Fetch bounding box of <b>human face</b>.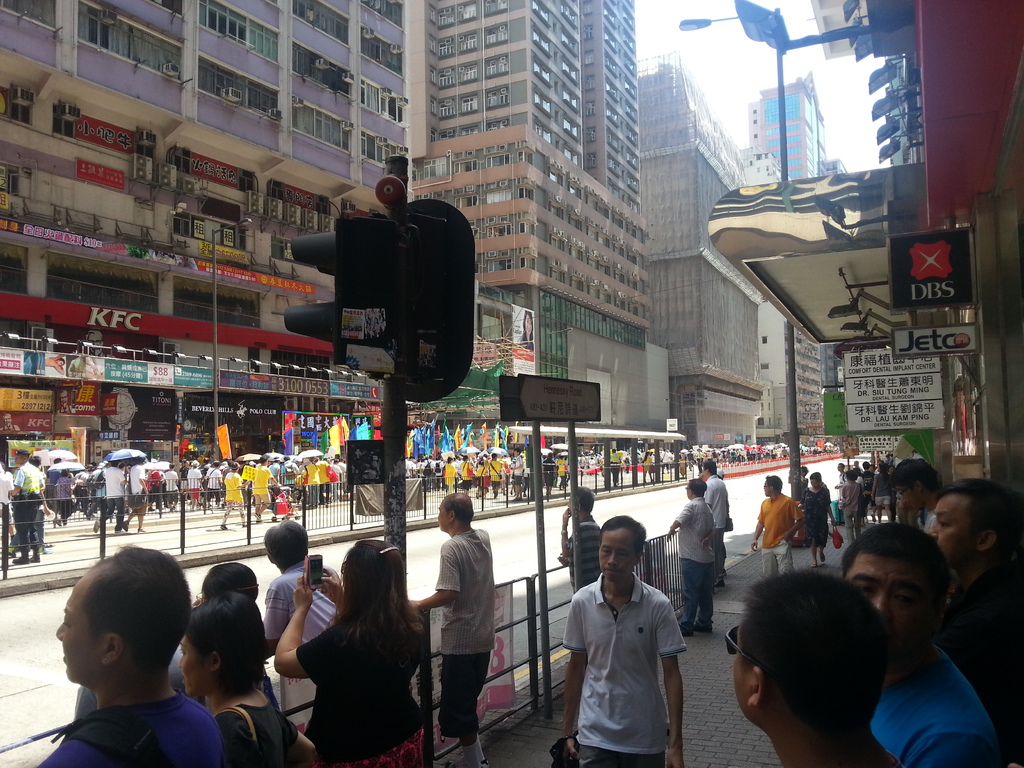
Bbox: 810/477/822/490.
